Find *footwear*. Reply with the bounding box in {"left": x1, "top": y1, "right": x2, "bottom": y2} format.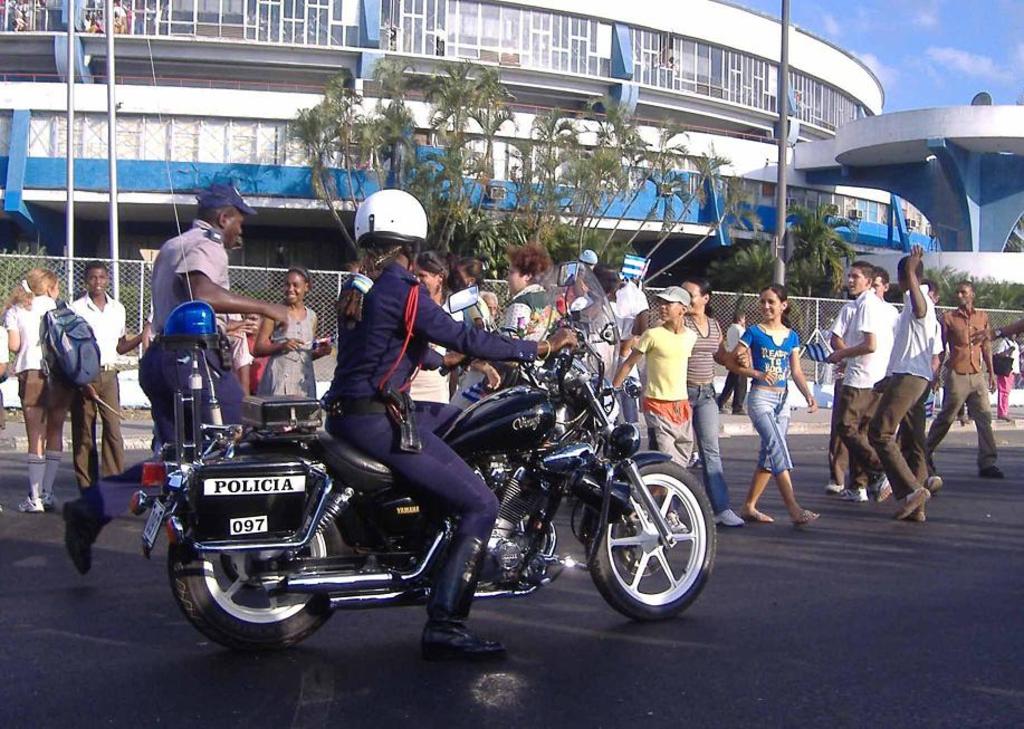
{"left": 843, "top": 486, "right": 870, "bottom": 501}.
